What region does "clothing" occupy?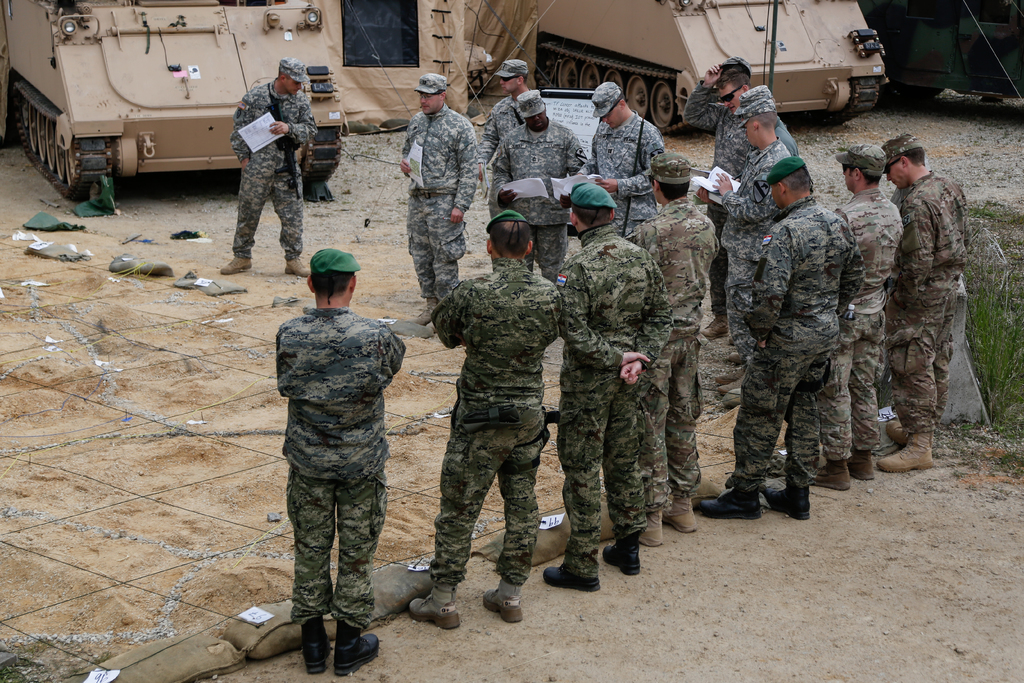
BBox(593, 78, 618, 118).
